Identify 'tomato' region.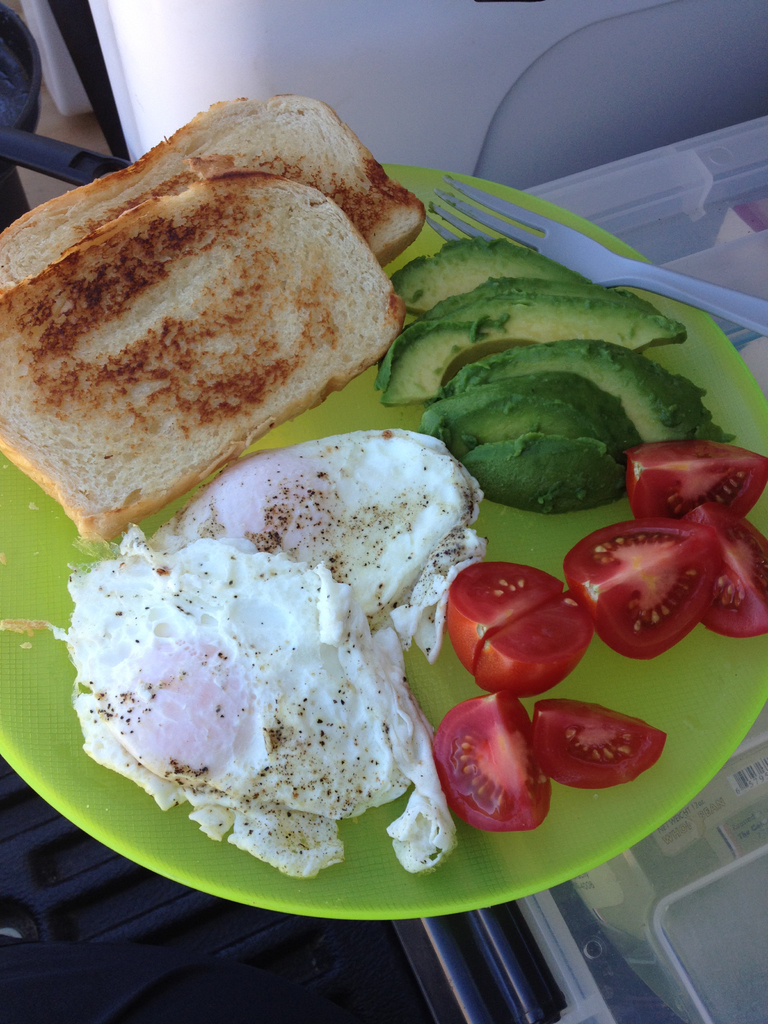
Region: bbox=[625, 442, 767, 520].
